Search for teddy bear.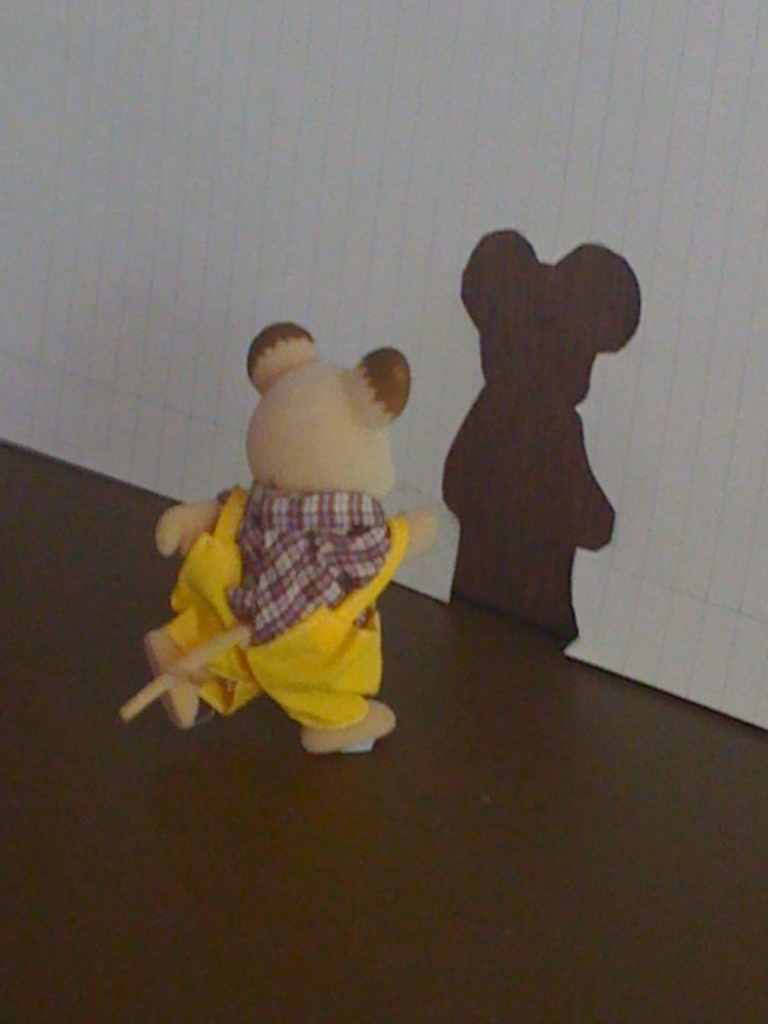
Found at <region>113, 321, 440, 762</region>.
